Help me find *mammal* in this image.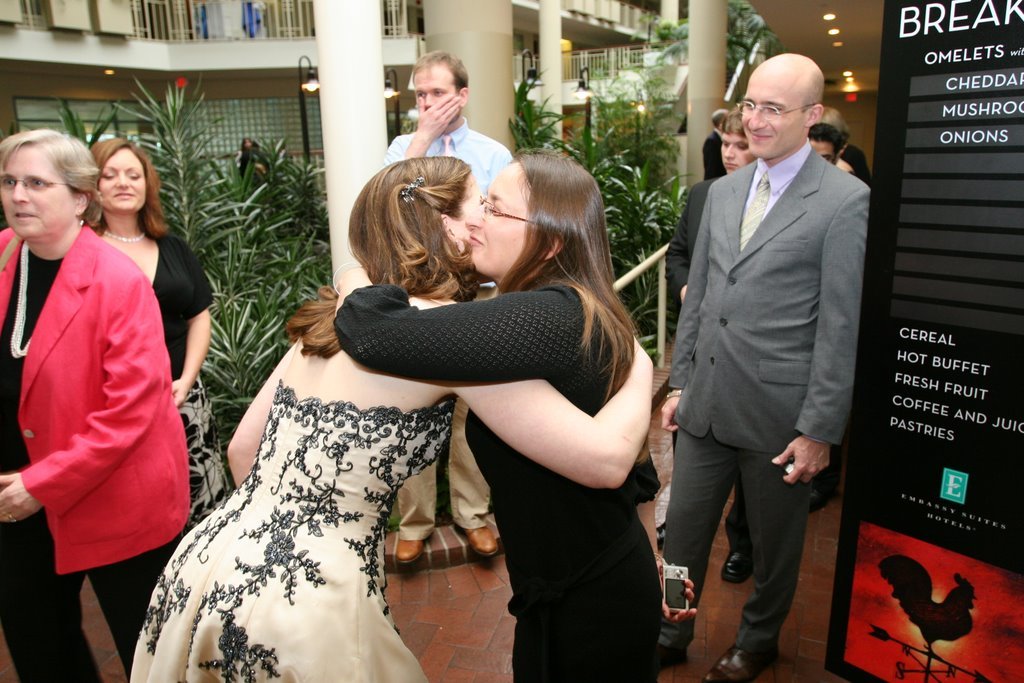
Found it: 235/139/271/179.
